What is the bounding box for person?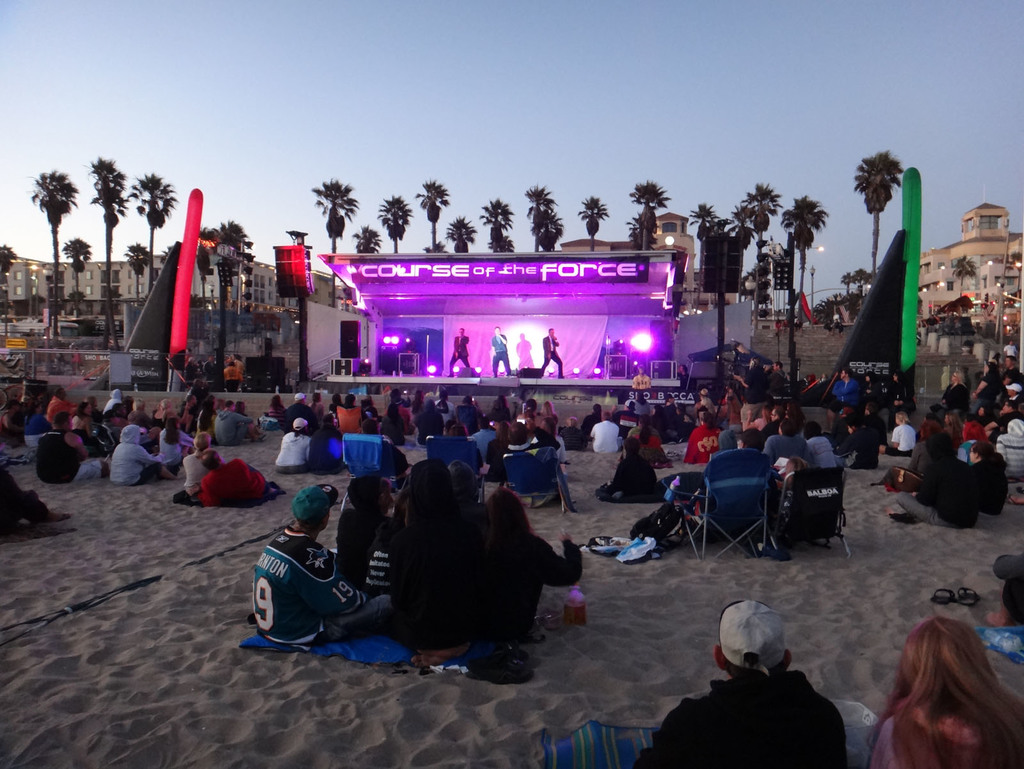
[x1=943, y1=368, x2=970, y2=417].
